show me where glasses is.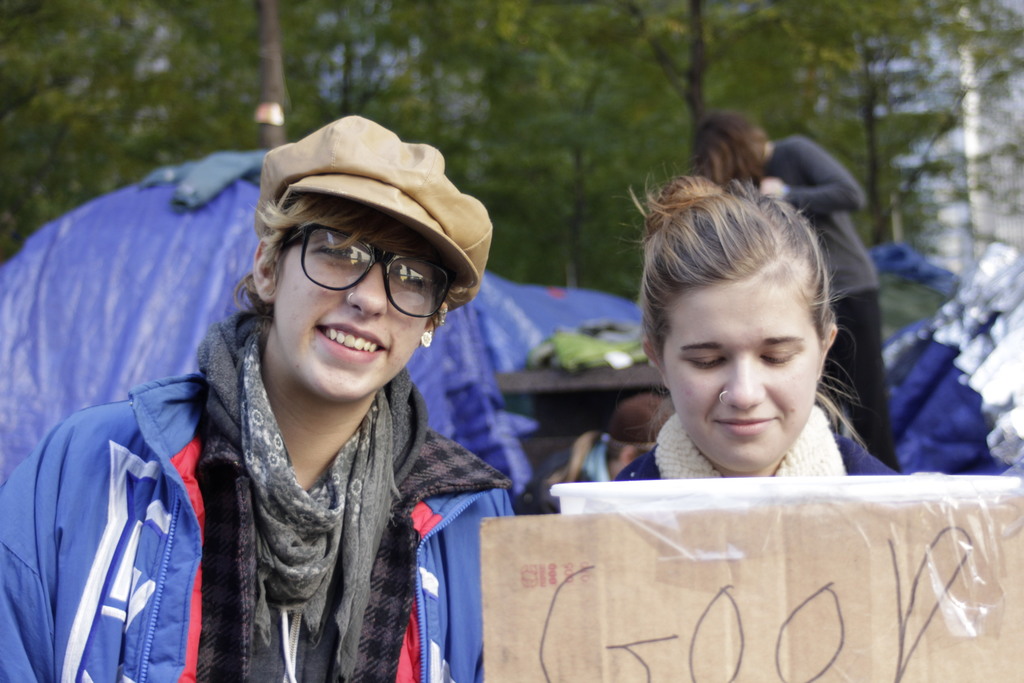
glasses is at select_region(257, 229, 471, 319).
